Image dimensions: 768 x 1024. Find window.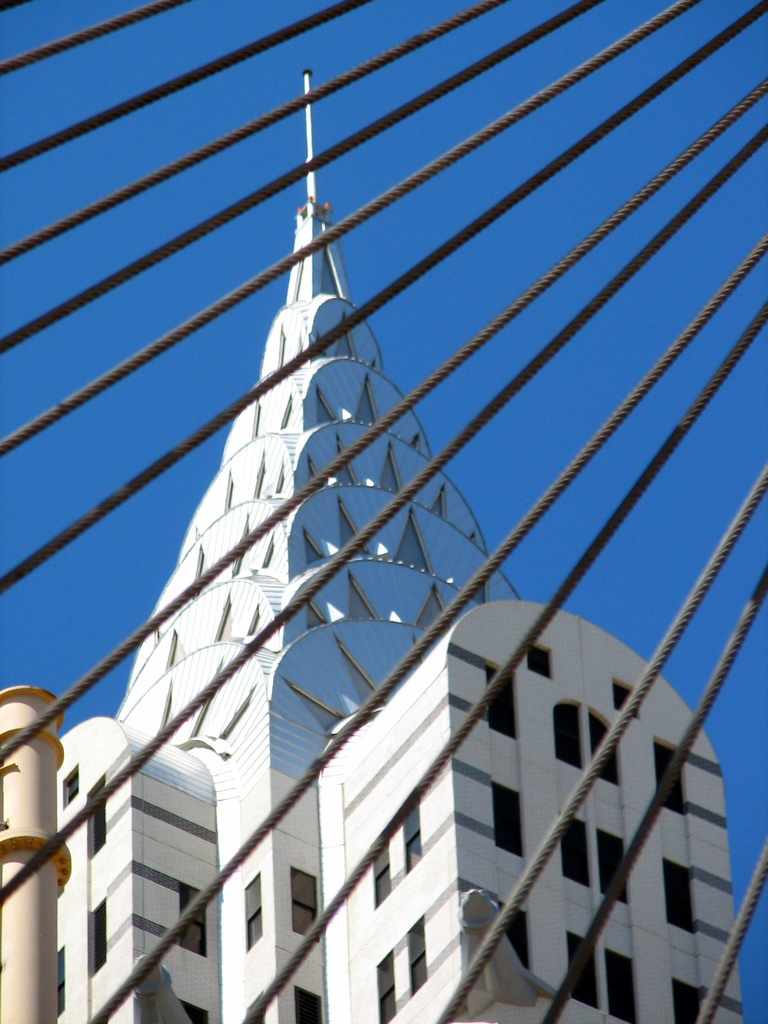
BBox(586, 714, 618, 788).
